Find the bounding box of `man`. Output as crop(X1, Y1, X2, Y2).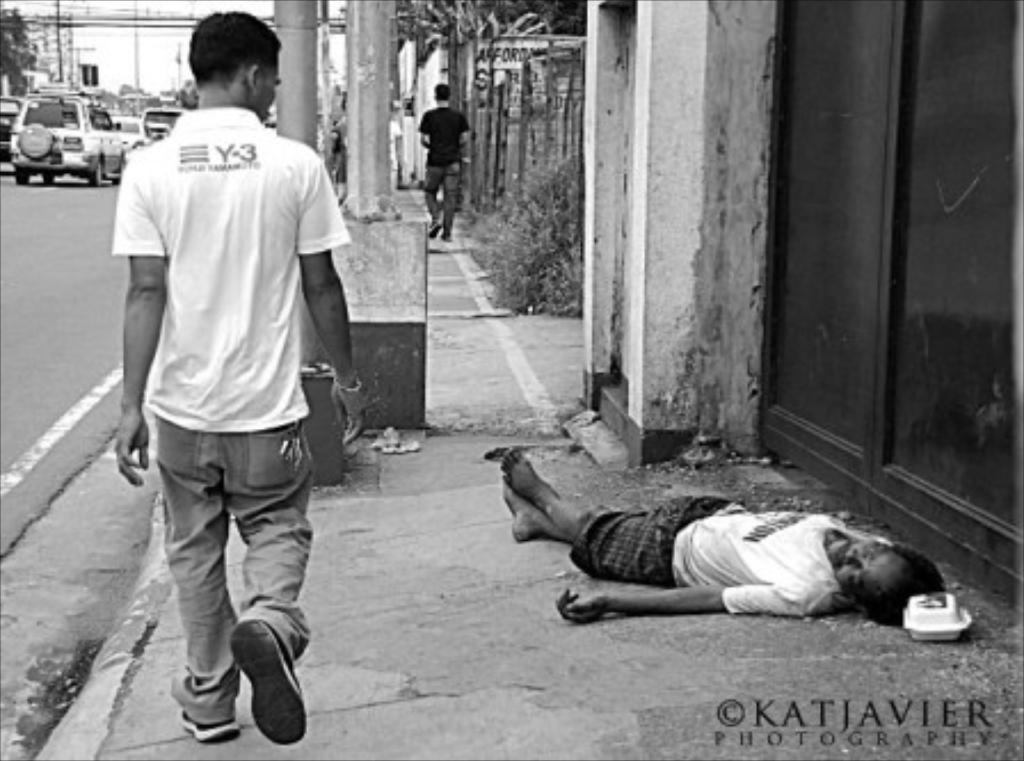
crop(411, 78, 473, 240).
